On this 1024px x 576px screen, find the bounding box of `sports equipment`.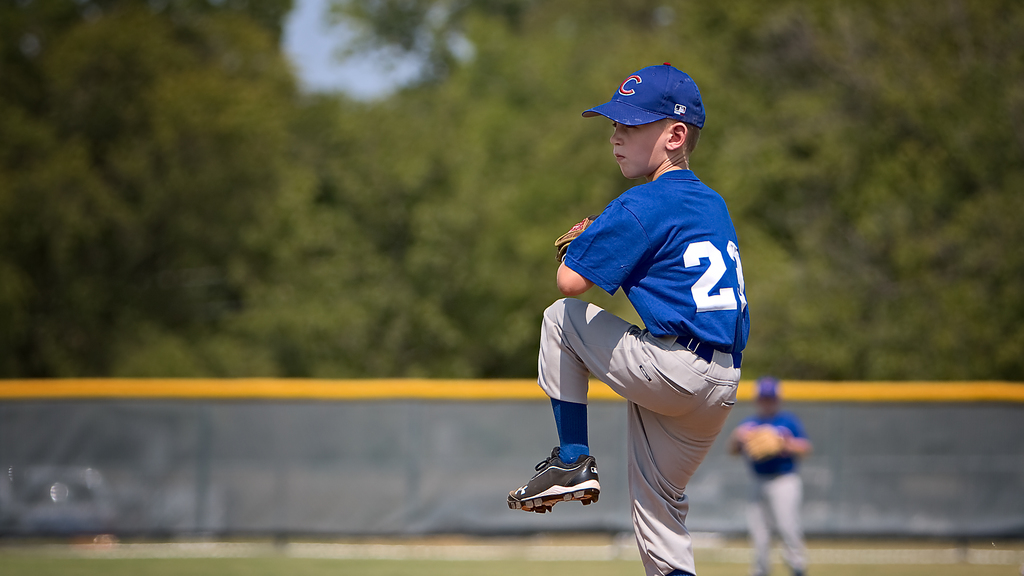
Bounding box: bbox=[508, 443, 601, 516].
